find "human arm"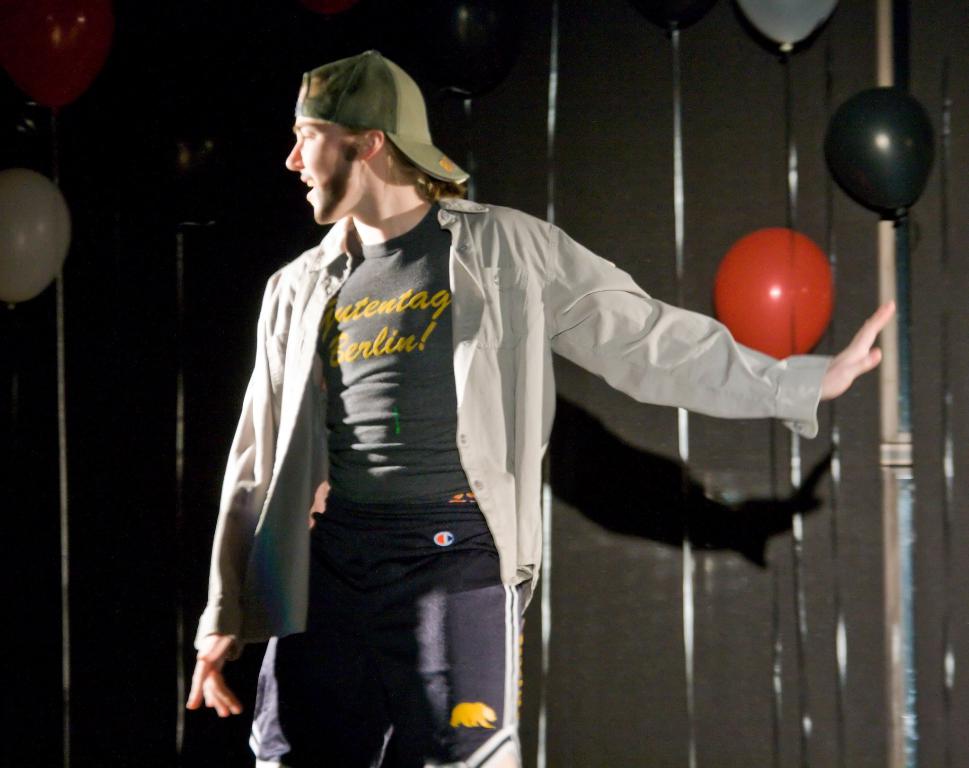
x1=203, y1=269, x2=311, y2=732
